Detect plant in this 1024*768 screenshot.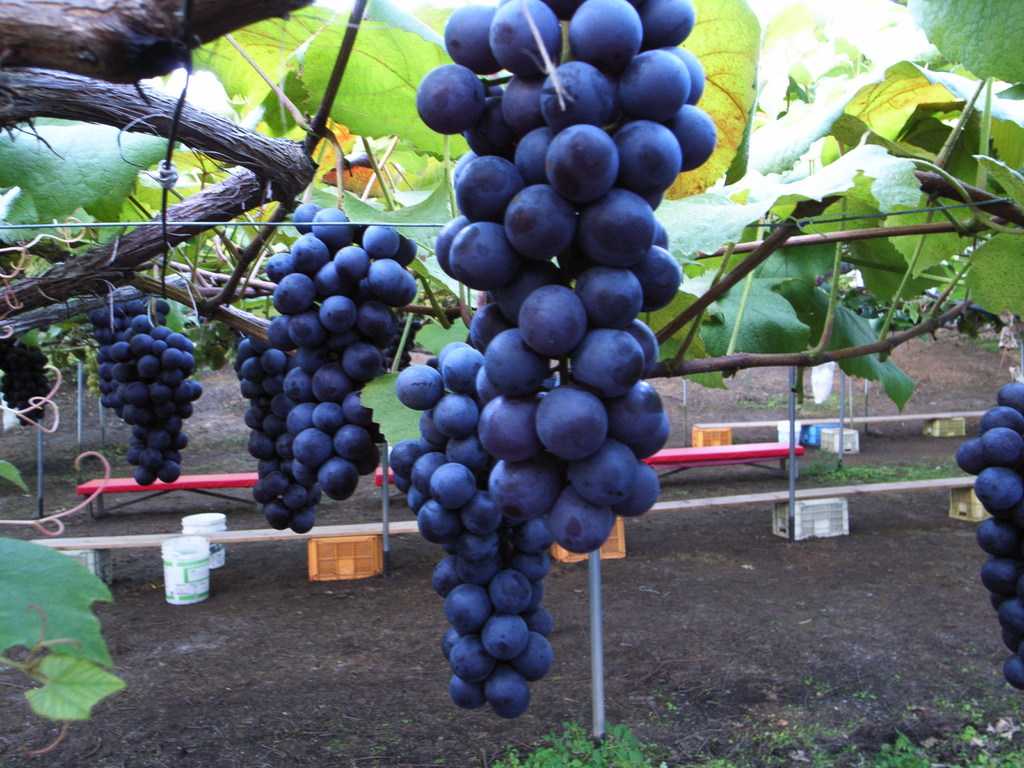
Detection: (812, 458, 965, 493).
